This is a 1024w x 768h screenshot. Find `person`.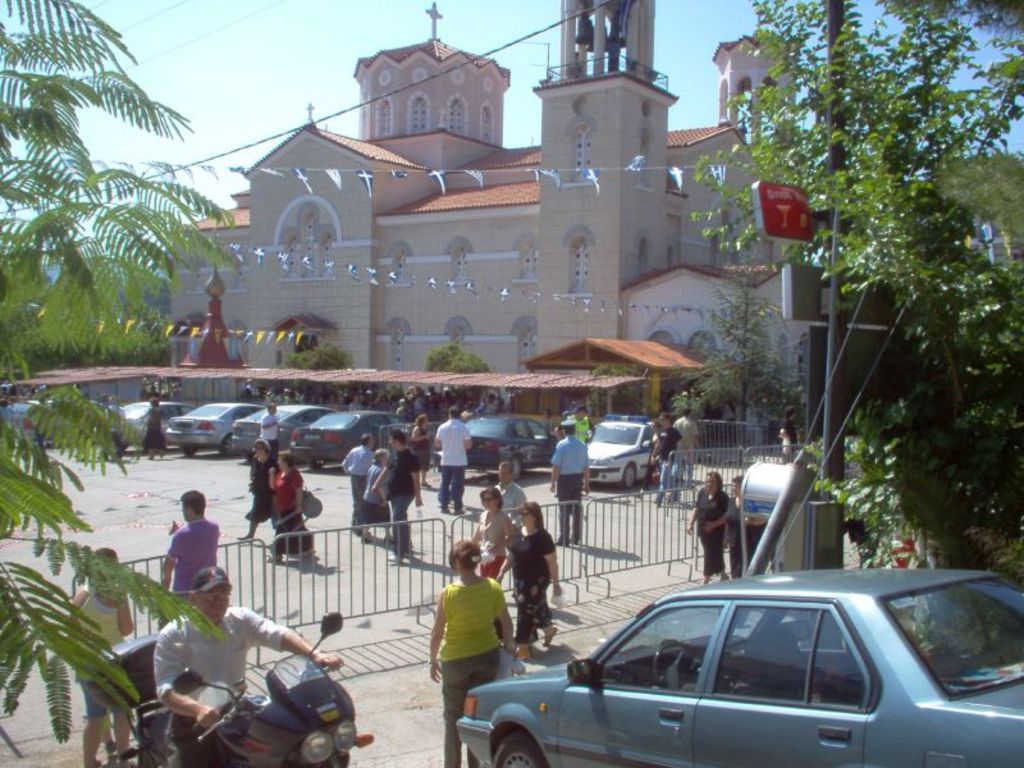
Bounding box: l=466, t=483, r=515, b=585.
